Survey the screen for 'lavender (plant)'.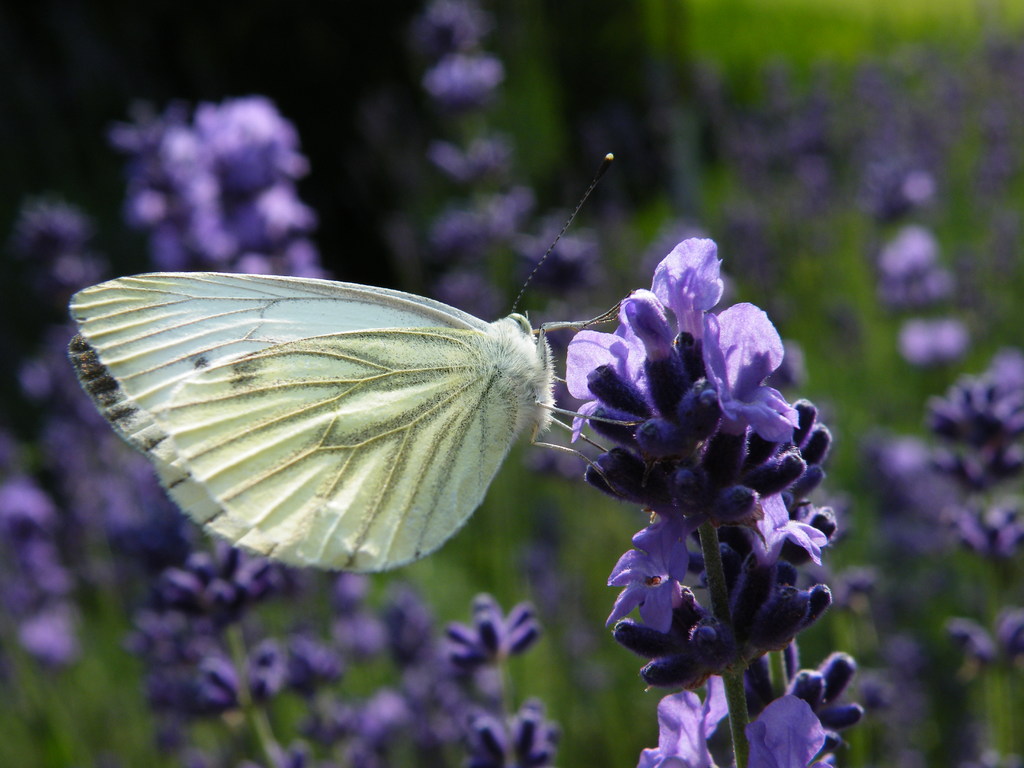
Survey found: [left=911, top=360, right=1023, bottom=682].
